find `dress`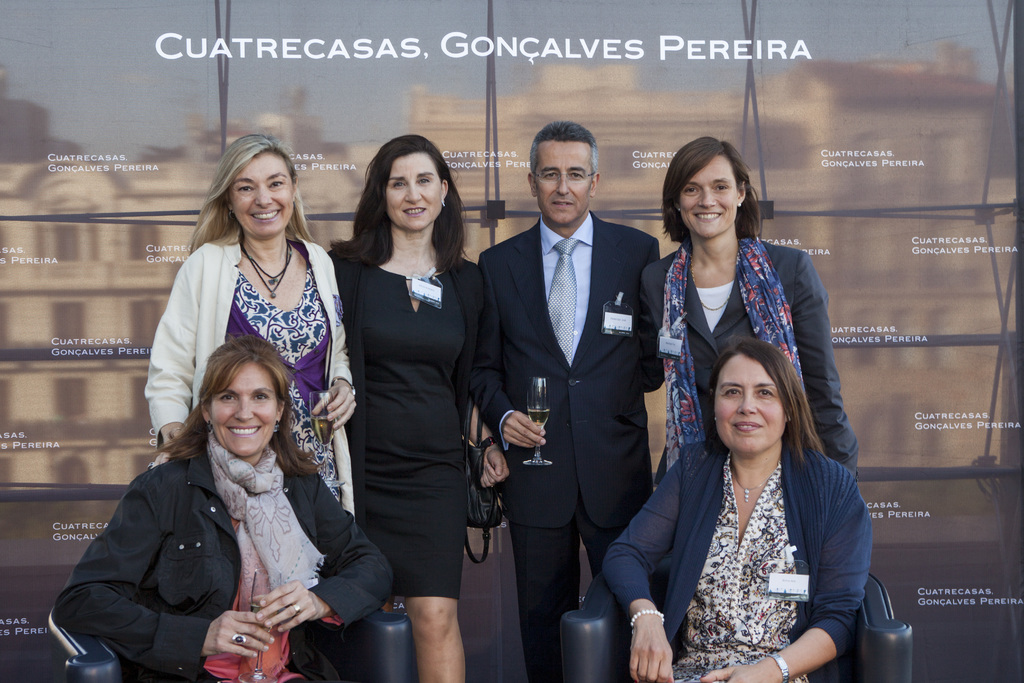
x1=655, y1=451, x2=808, y2=682
